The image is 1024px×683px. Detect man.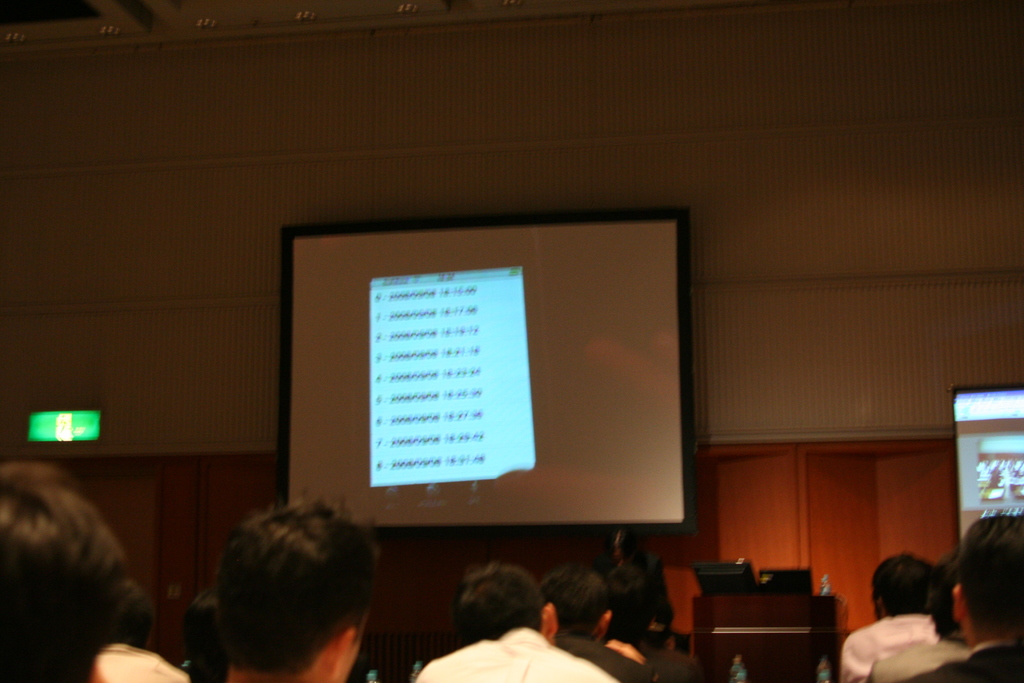
Detection: [906, 516, 1023, 682].
